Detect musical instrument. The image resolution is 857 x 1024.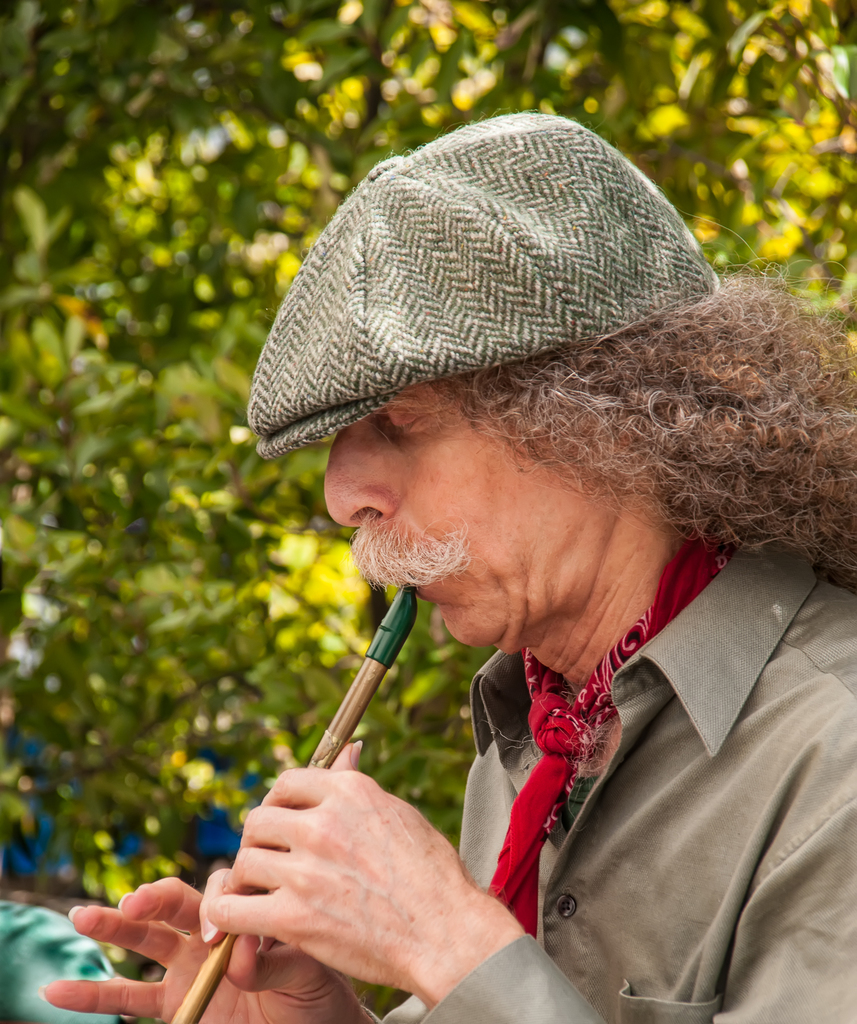
172/591/402/1023.
